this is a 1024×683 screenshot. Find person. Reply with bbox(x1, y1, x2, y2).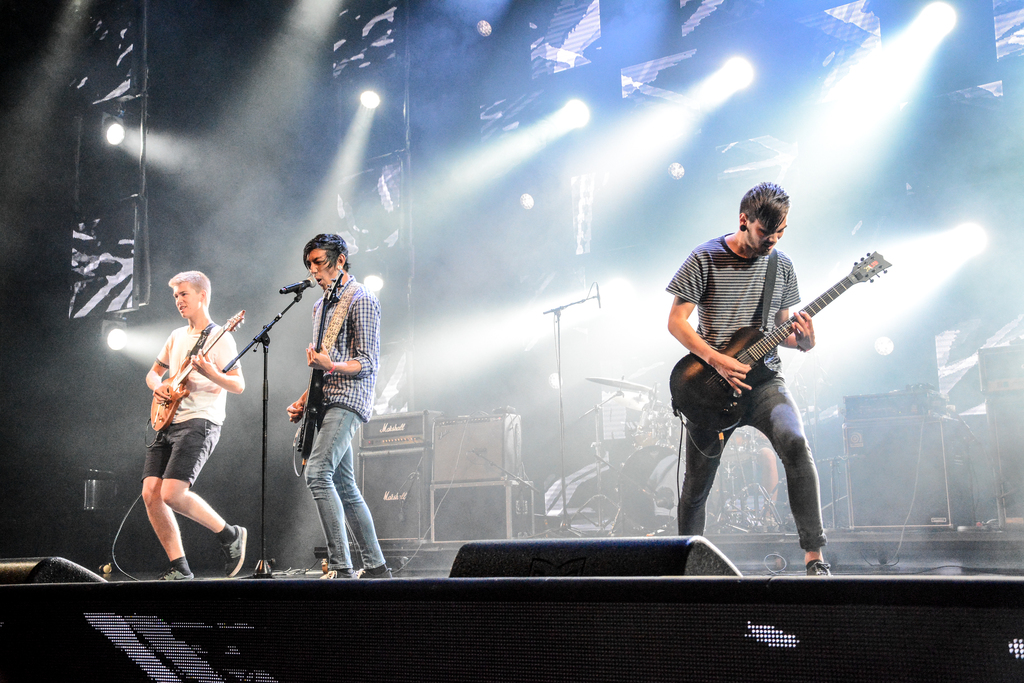
bbox(133, 267, 246, 584).
